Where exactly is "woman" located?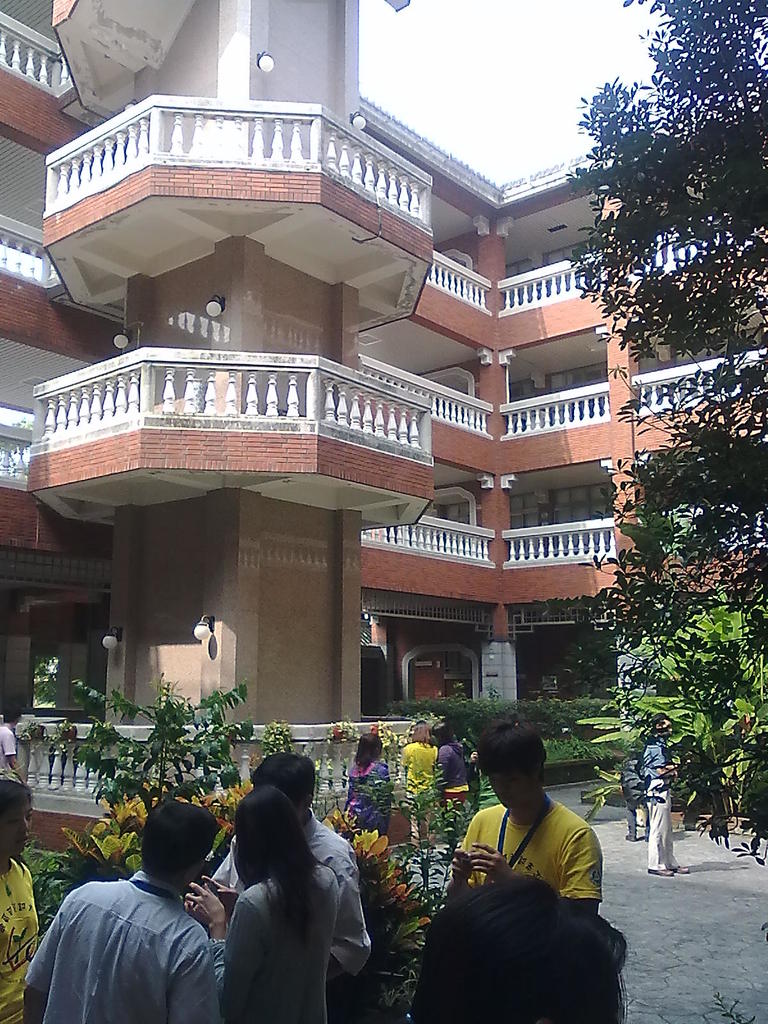
Its bounding box is {"left": 431, "top": 723, "right": 473, "bottom": 863}.
